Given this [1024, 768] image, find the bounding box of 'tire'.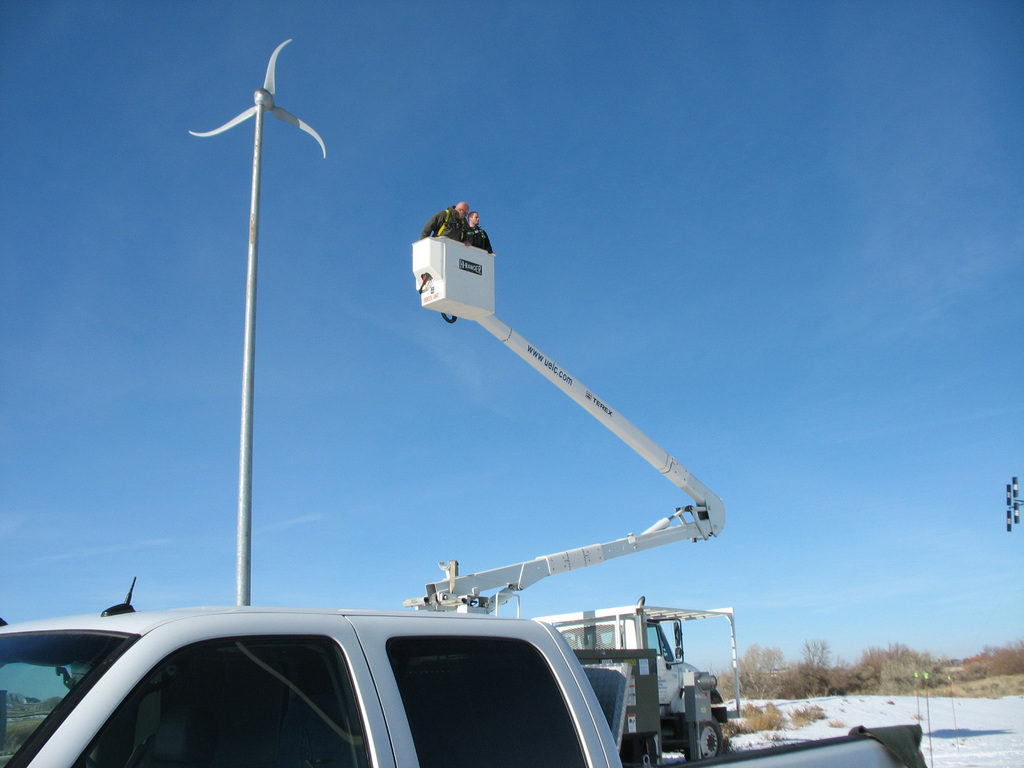
bbox=(694, 719, 723, 759).
